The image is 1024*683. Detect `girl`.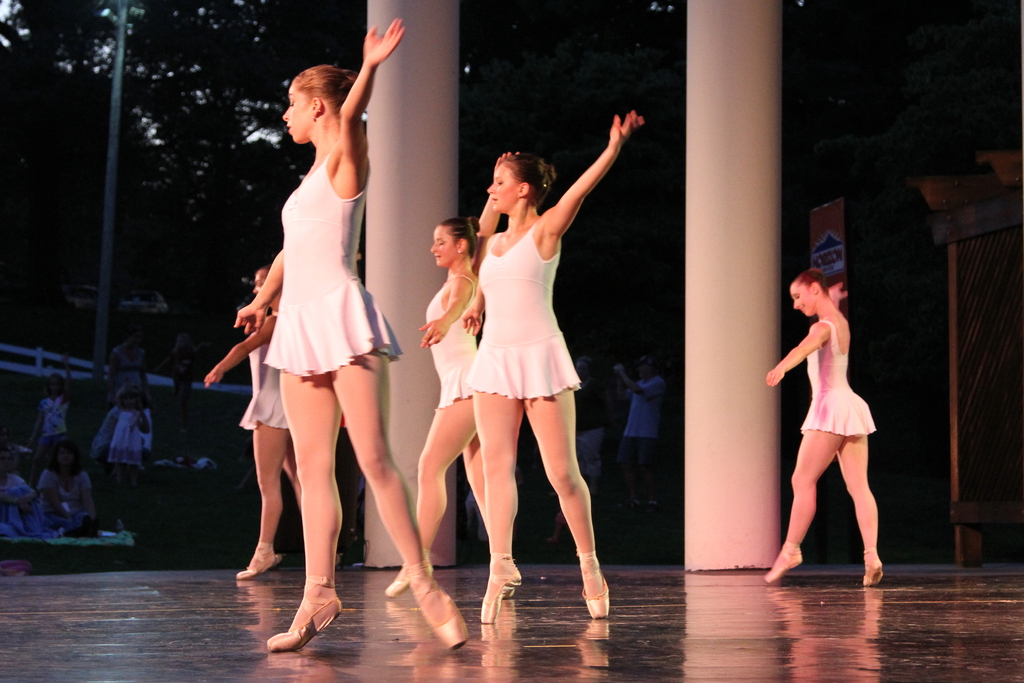
Detection: {"left": 265, "top": 15, "right": 467, "bottom": 651}.
